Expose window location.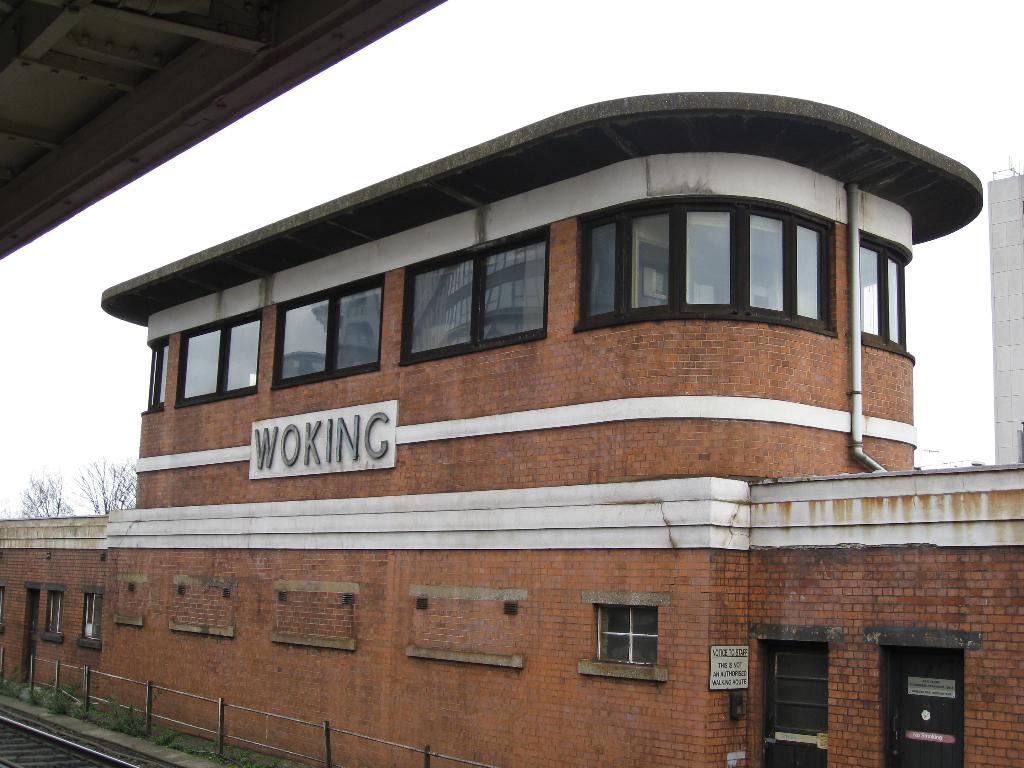
Exposed at bbox(181, 315, 259, 399).
